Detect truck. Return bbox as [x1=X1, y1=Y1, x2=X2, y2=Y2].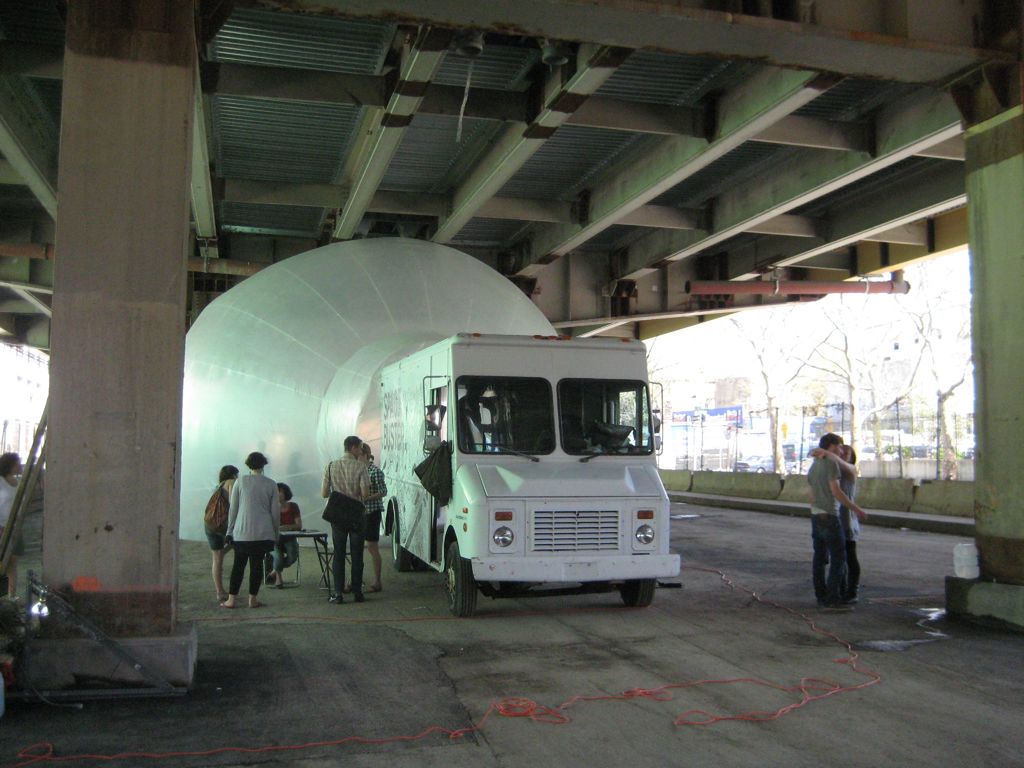
[x1=404, y1=321, x2=673, y2=620].
